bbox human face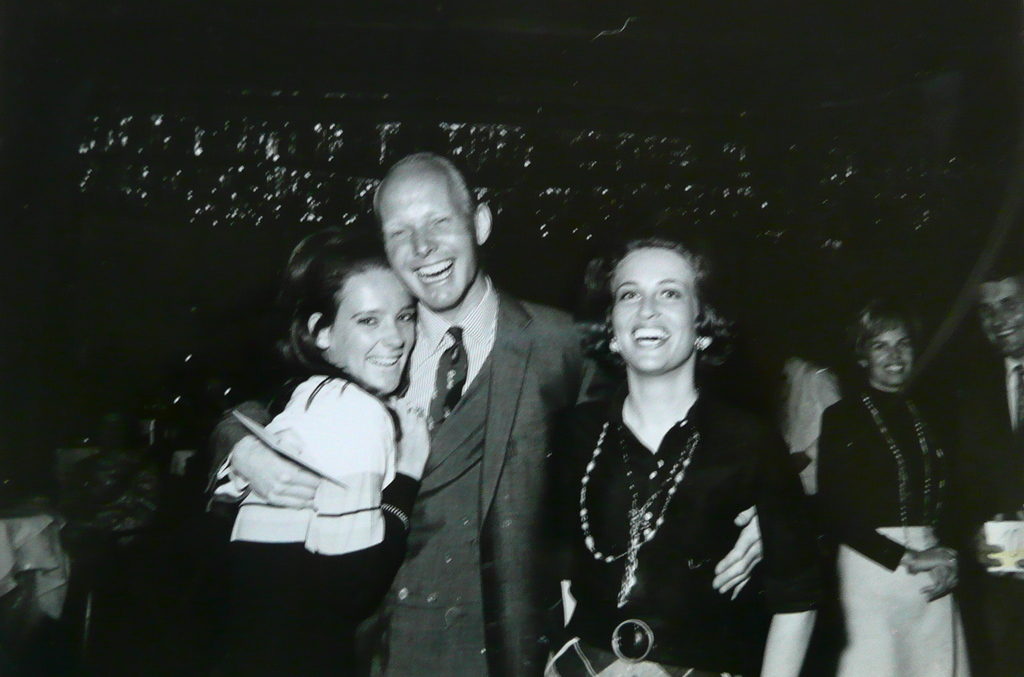
x1=611, y1=245, x2=701, y2=373
